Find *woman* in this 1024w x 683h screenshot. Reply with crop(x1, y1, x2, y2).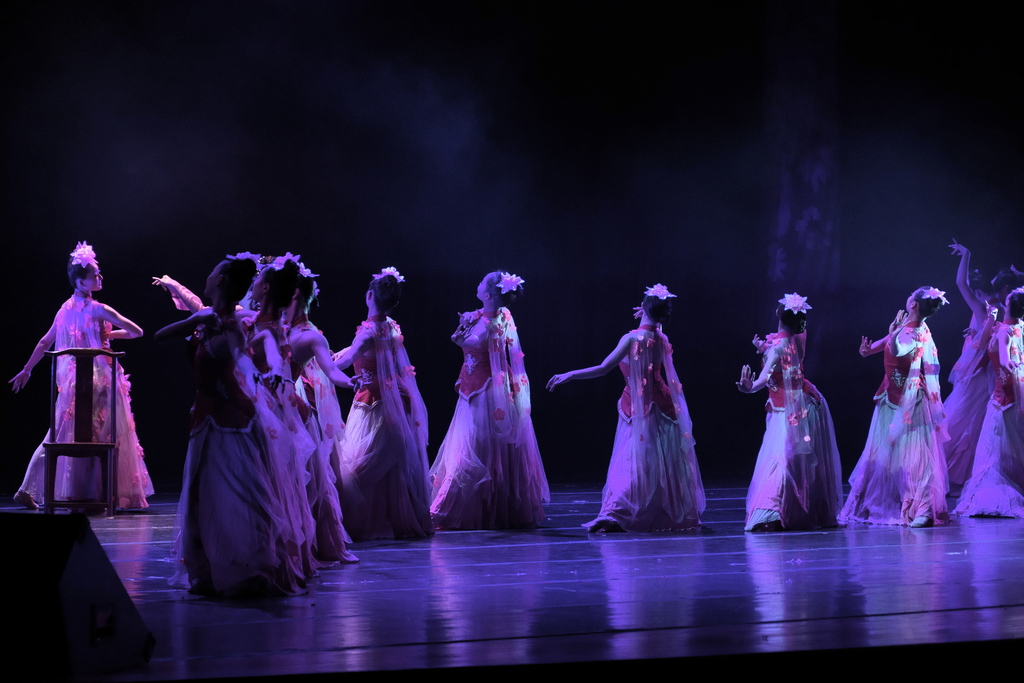
crop(939, 240, 1014, 509).
